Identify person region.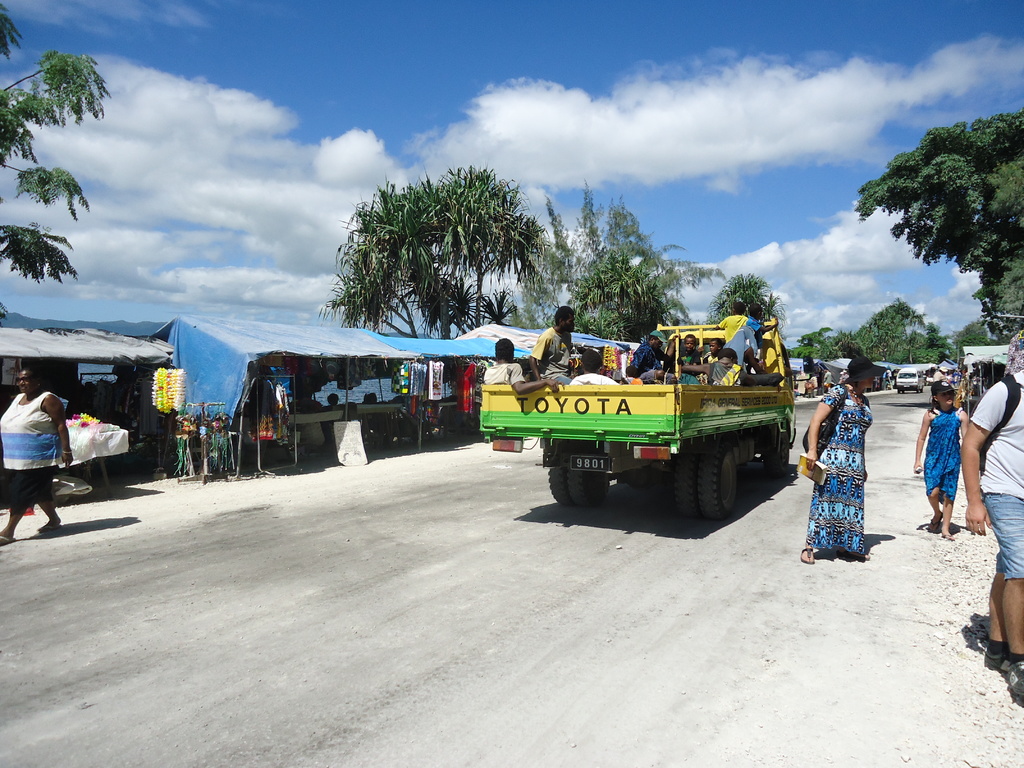
Region: [358, 392, 378, 408].
